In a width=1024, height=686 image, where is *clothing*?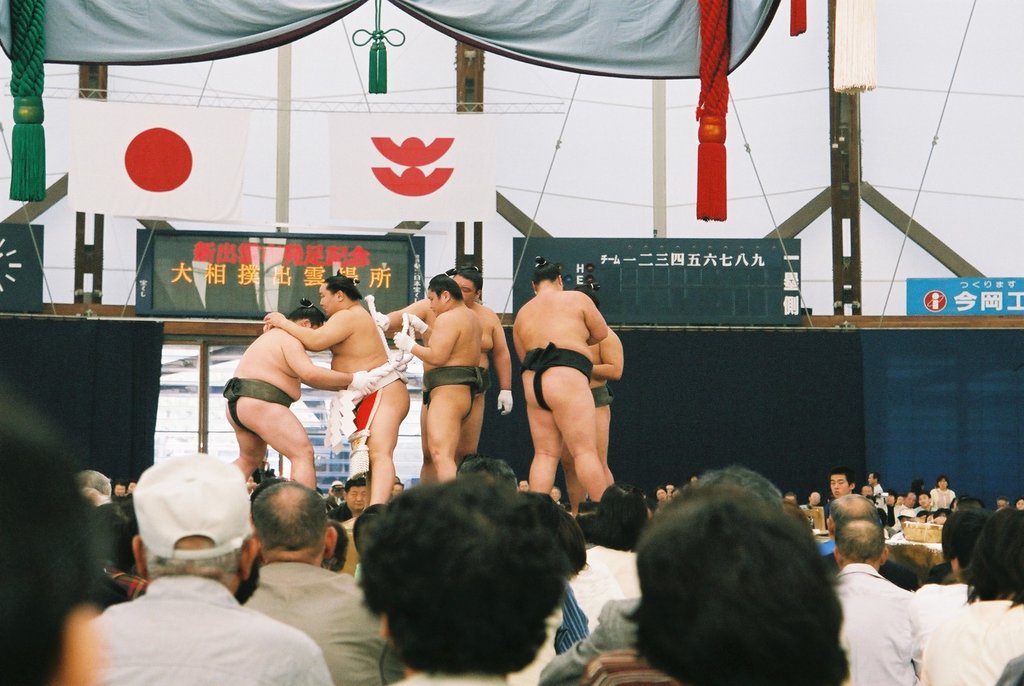
bbox=[815, 501, 886, 527].
